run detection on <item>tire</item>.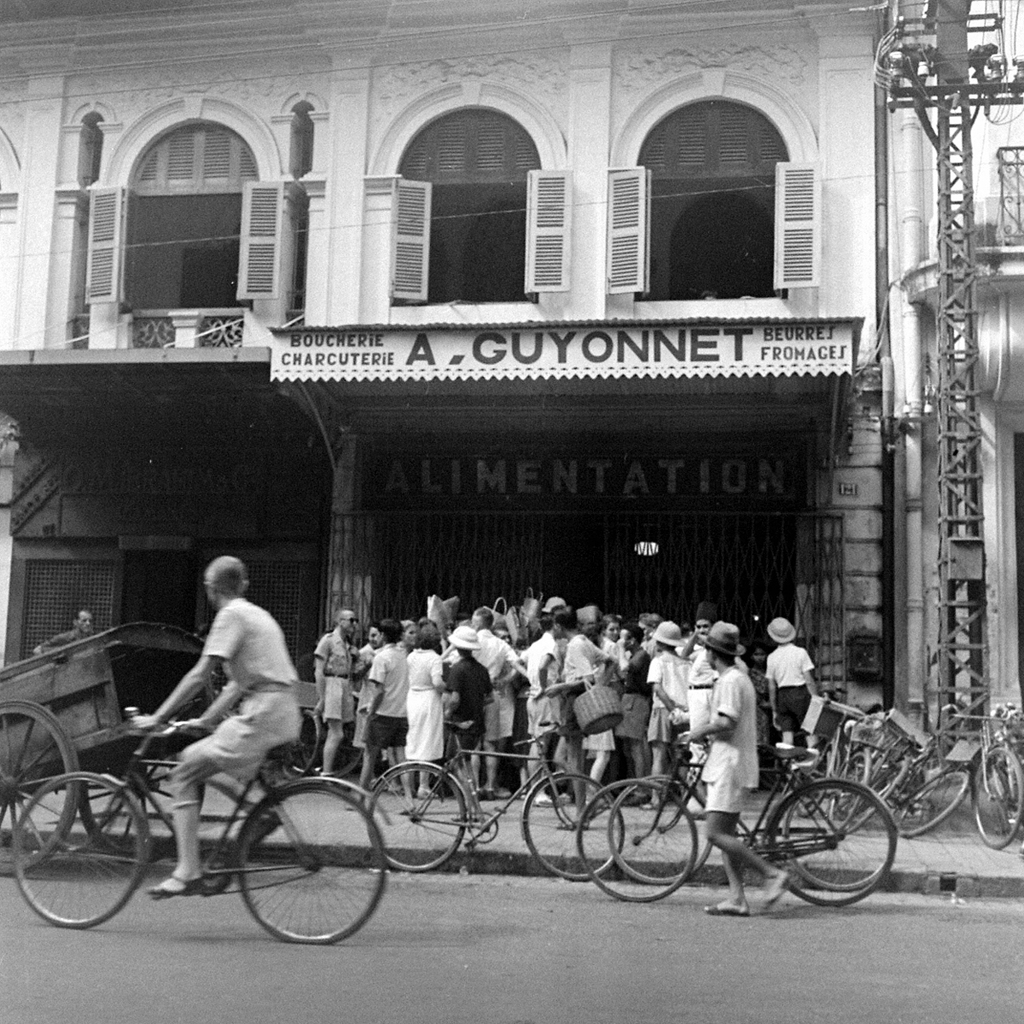
Result: (8, 770, 152, 930).
